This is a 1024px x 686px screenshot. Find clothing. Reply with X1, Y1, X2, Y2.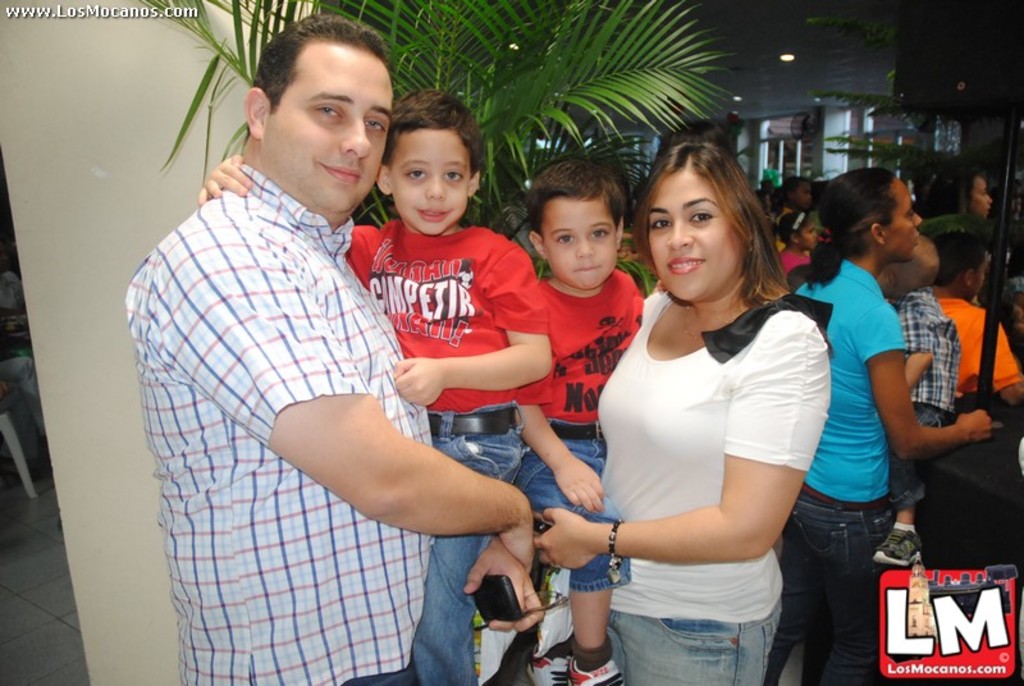
595, 293, 829, 685.
